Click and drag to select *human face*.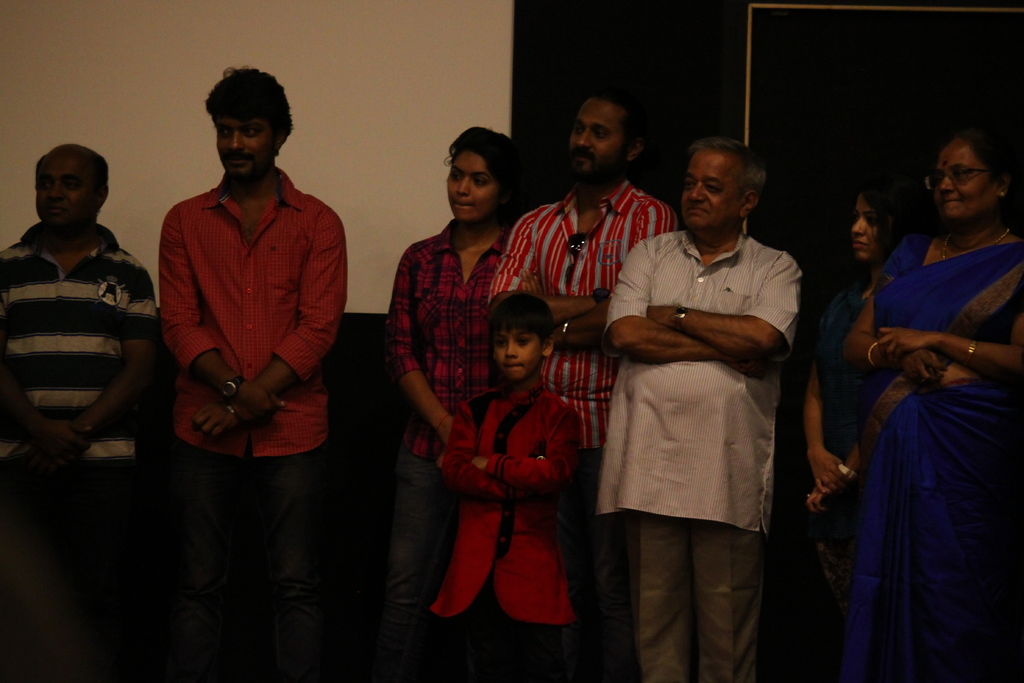
Selection: [570, 99, 631, 181].
